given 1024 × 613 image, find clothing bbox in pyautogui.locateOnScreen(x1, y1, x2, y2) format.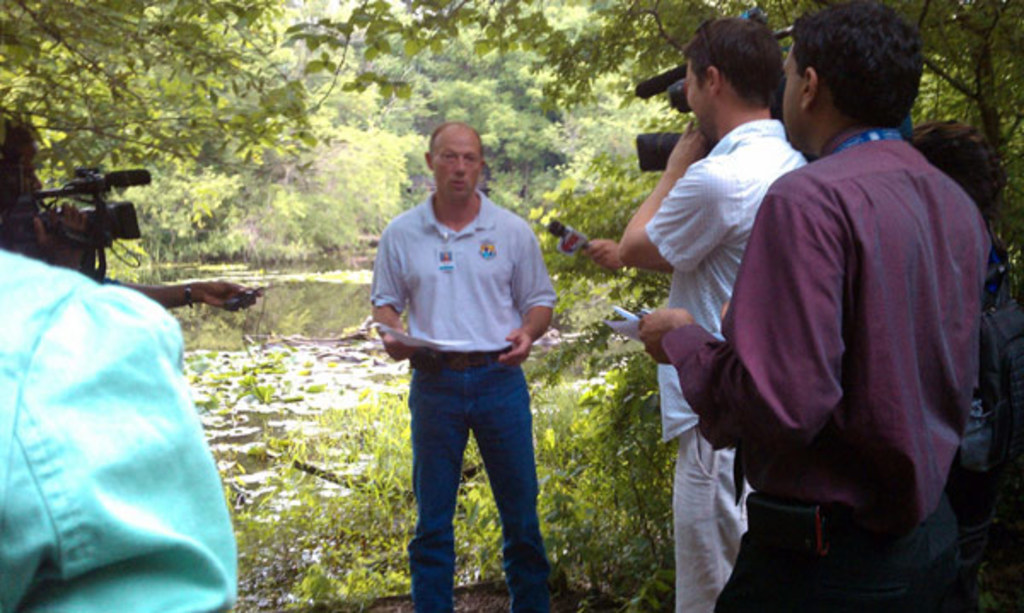
pyautogui.locateOnScreen(369, 188, 558, 611).
